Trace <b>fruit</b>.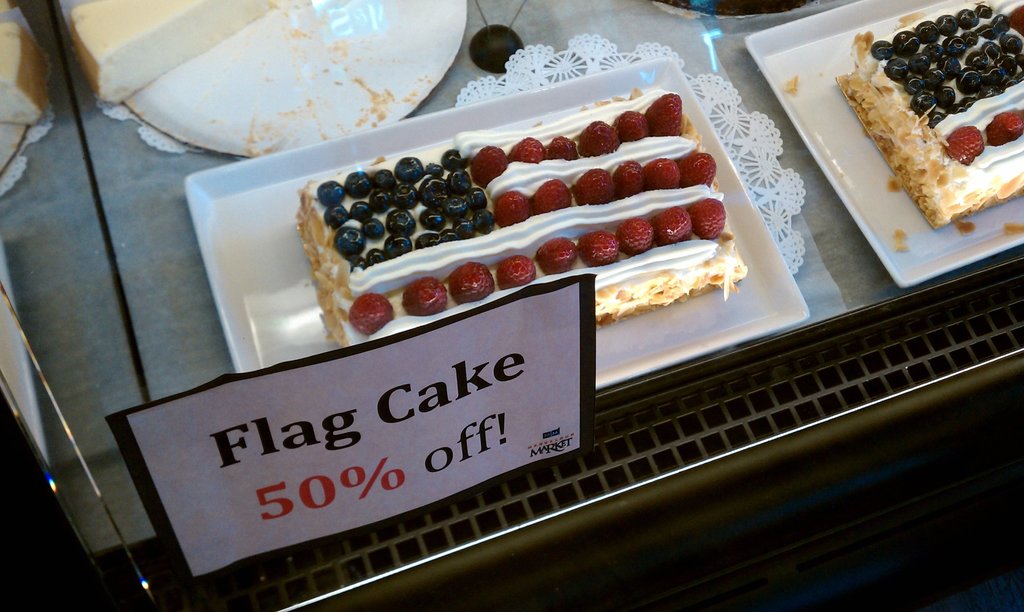
Traced to pyautogui.locateOnScreen(349, 291, 393, 338).
